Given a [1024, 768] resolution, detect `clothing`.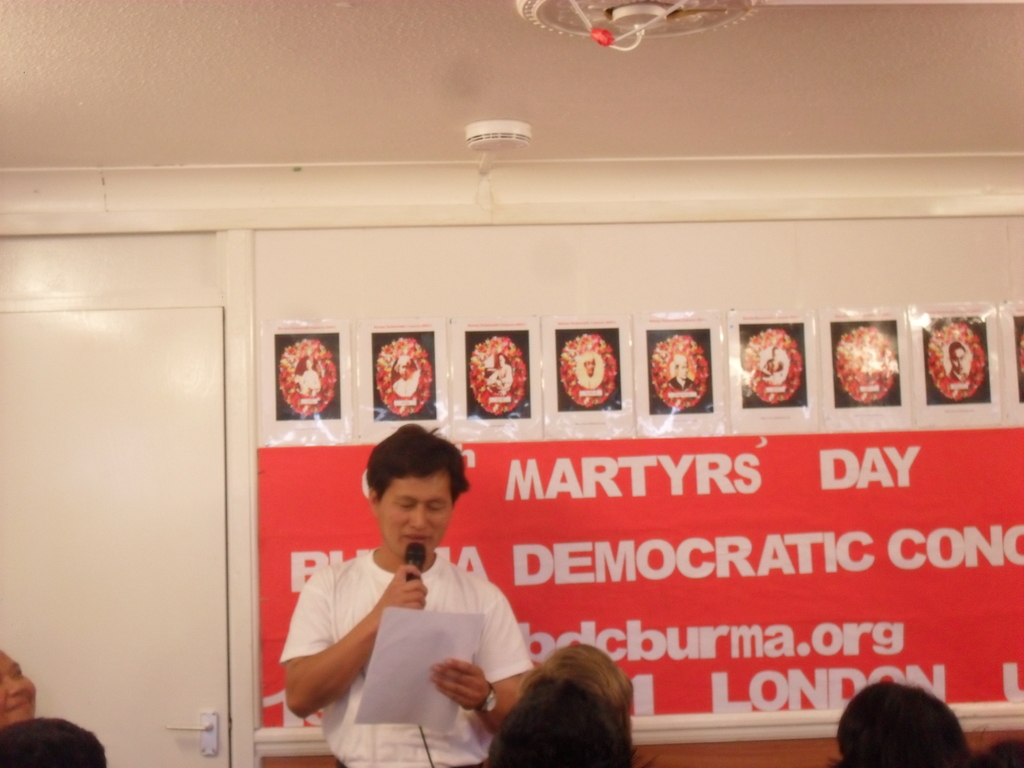
[295,529,525,737].
